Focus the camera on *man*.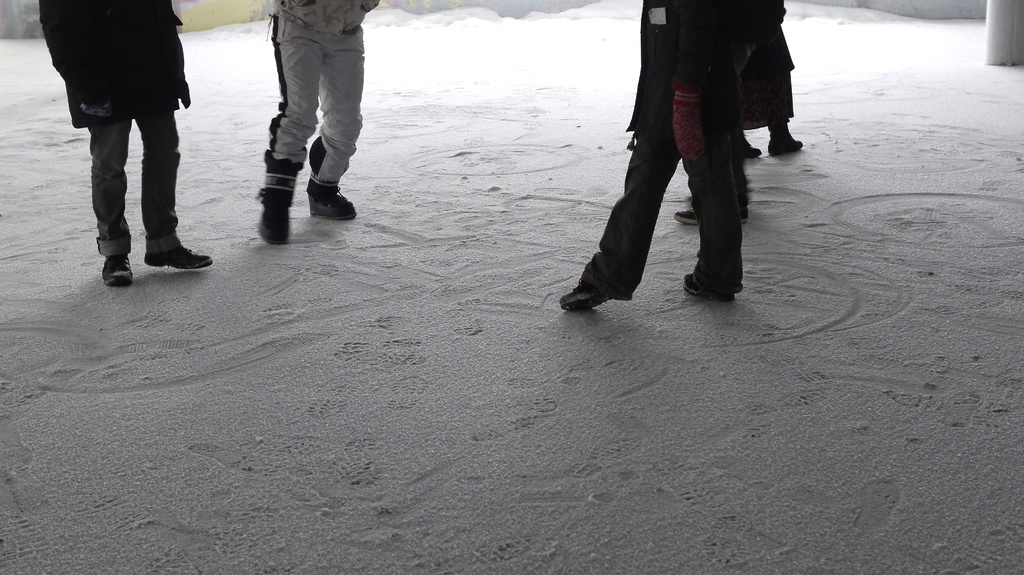
Focus region: x1=42, y1=0, x2=213, y2=290.
